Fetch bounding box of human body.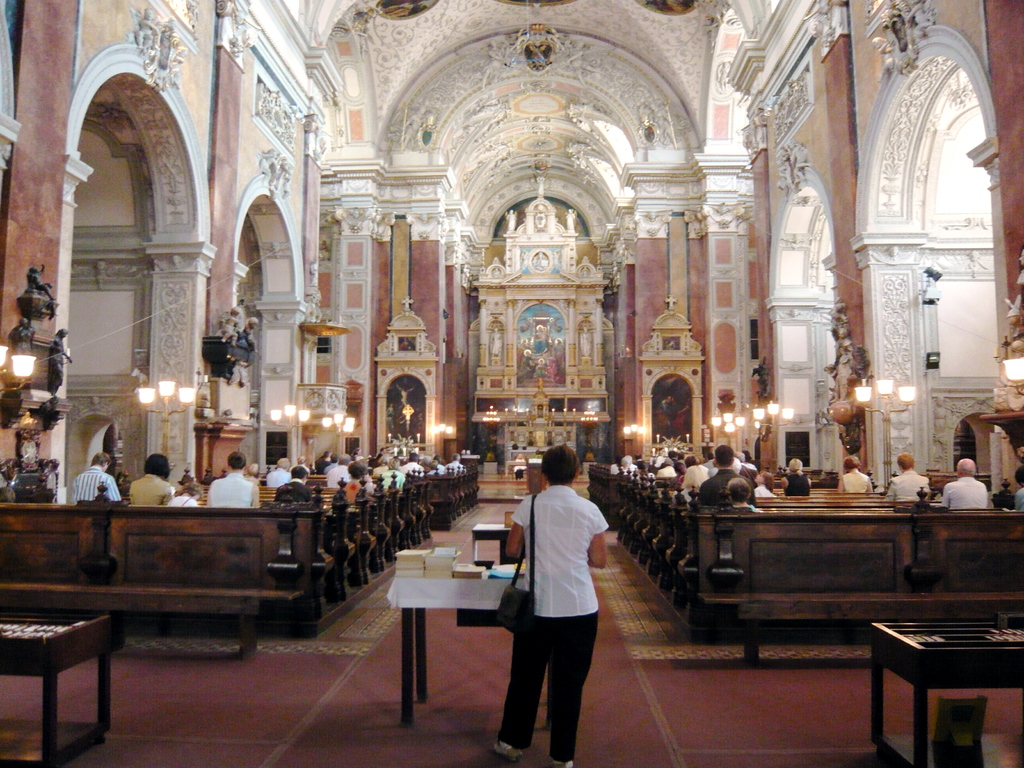
Bbox: x1=326, y1=454, x2=351, y2=489.
